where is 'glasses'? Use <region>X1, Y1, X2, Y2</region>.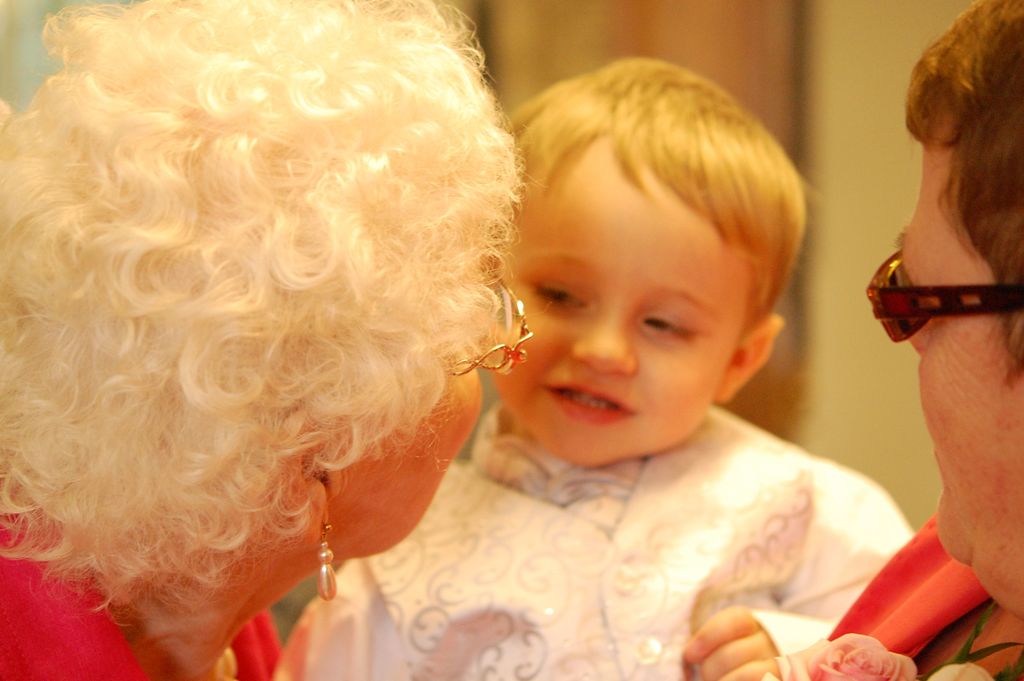
<region>861, 254, 1023, 335</region>.
